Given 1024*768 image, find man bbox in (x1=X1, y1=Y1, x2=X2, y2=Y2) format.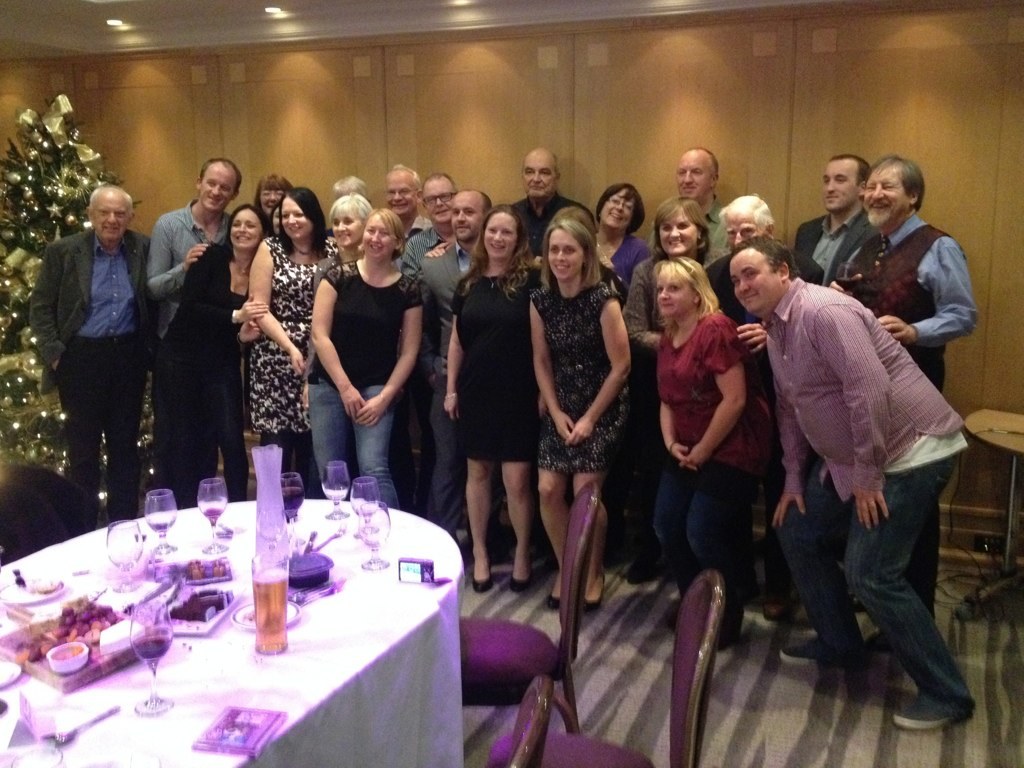
(x1=784, y1=155, x2=881, y2=294).
